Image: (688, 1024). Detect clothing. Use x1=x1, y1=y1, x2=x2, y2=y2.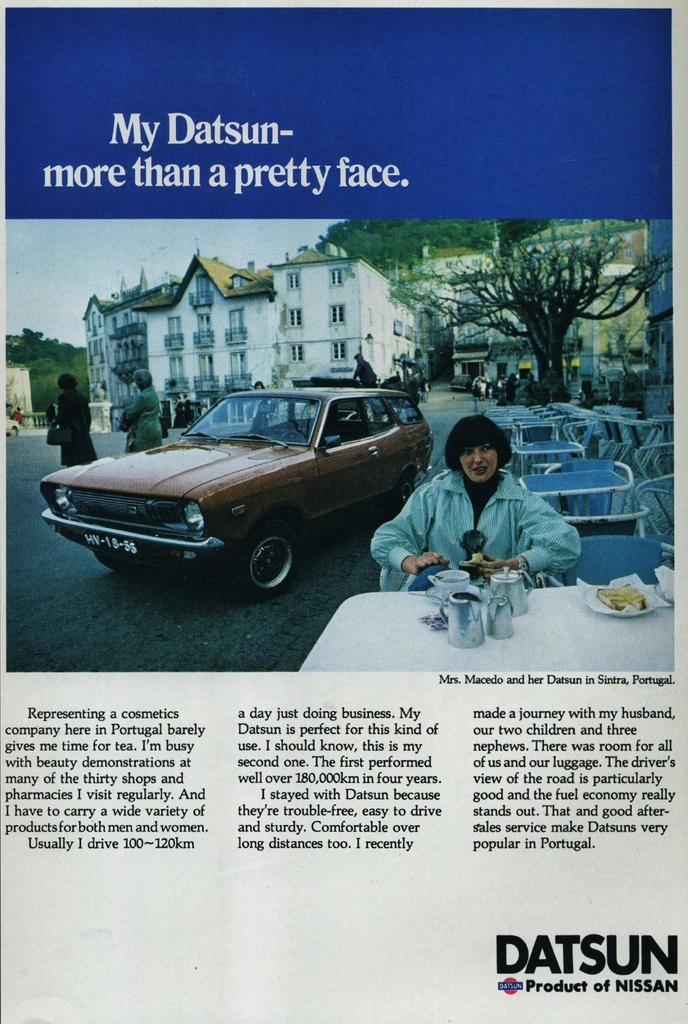
x1=112, y1=383, x2=165, y2=450.
